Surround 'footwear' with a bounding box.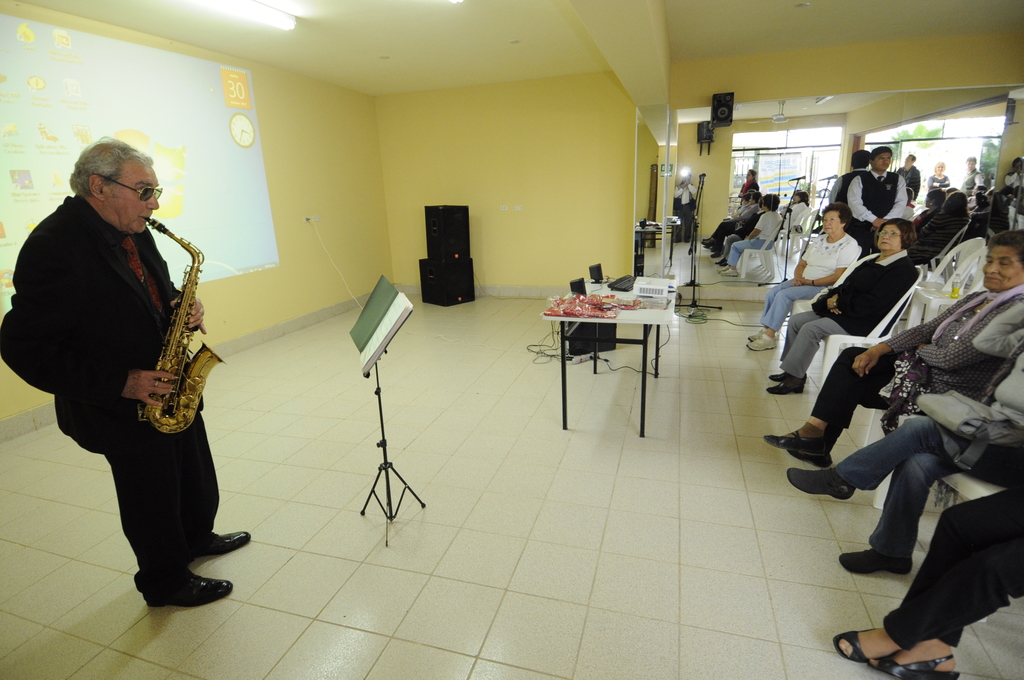
detection(767, 378, 804, 395).
